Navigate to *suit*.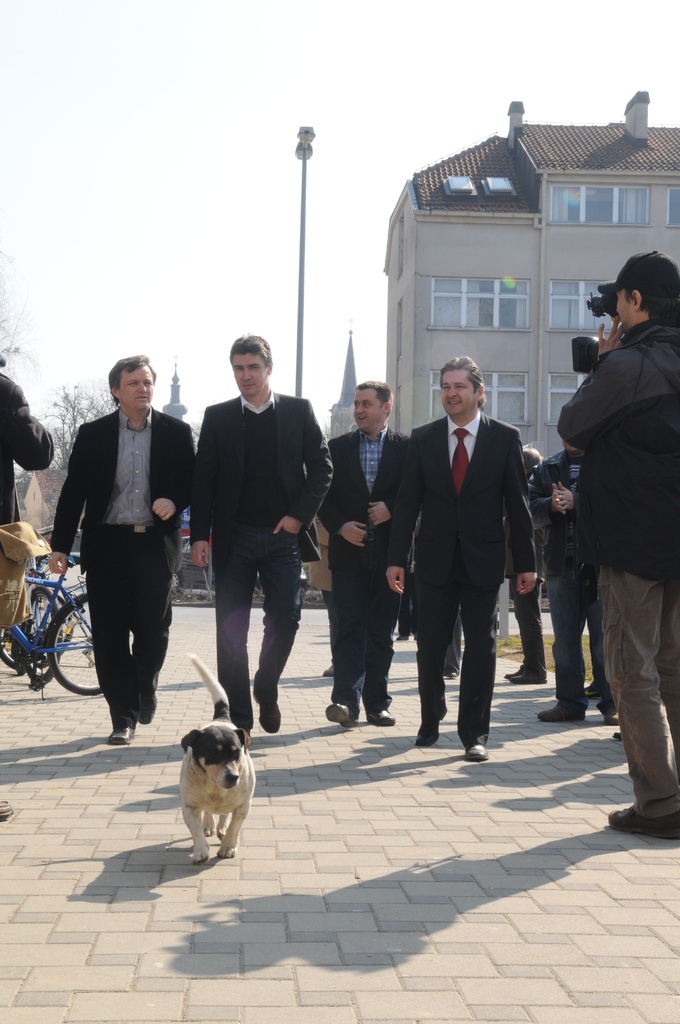
Navigation target: [x1=385, y1=413, x2=539, y2=742].
